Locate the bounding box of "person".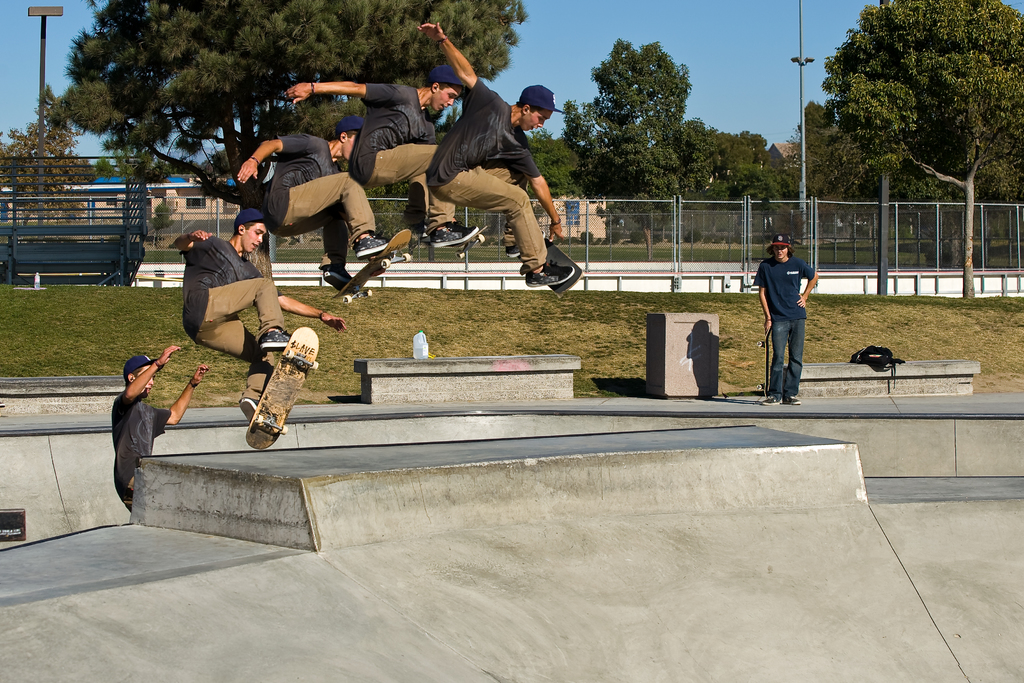
Bounding box: (110, 345, 207, 516).
